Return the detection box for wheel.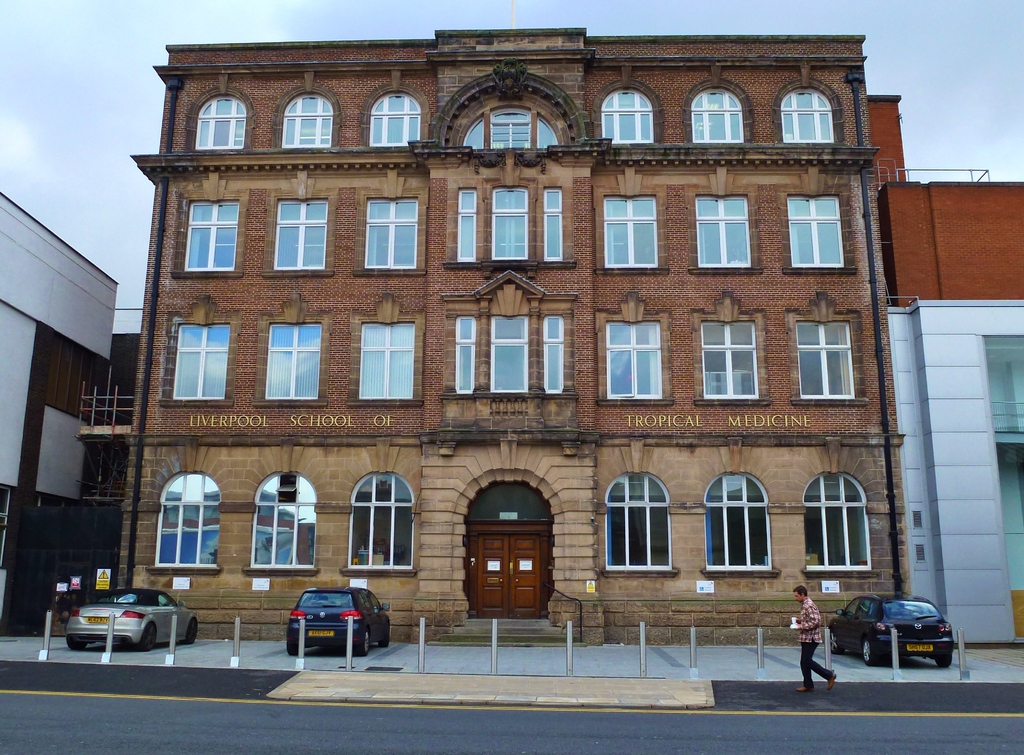
(830,629,838,655).
